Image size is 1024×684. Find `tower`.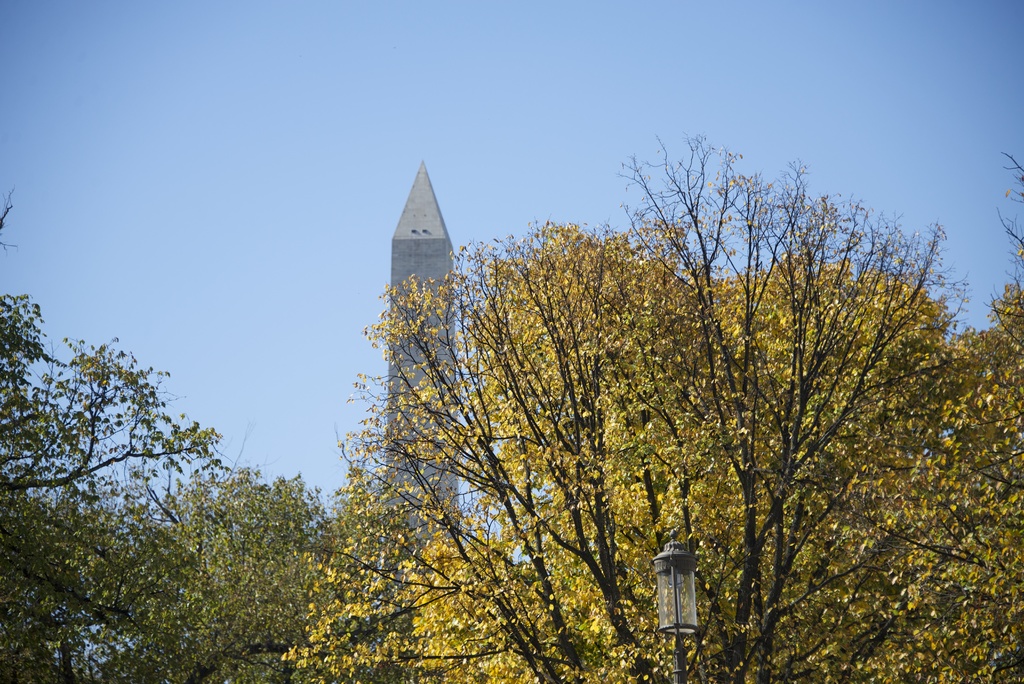
region(341, 145, 472, 654).
